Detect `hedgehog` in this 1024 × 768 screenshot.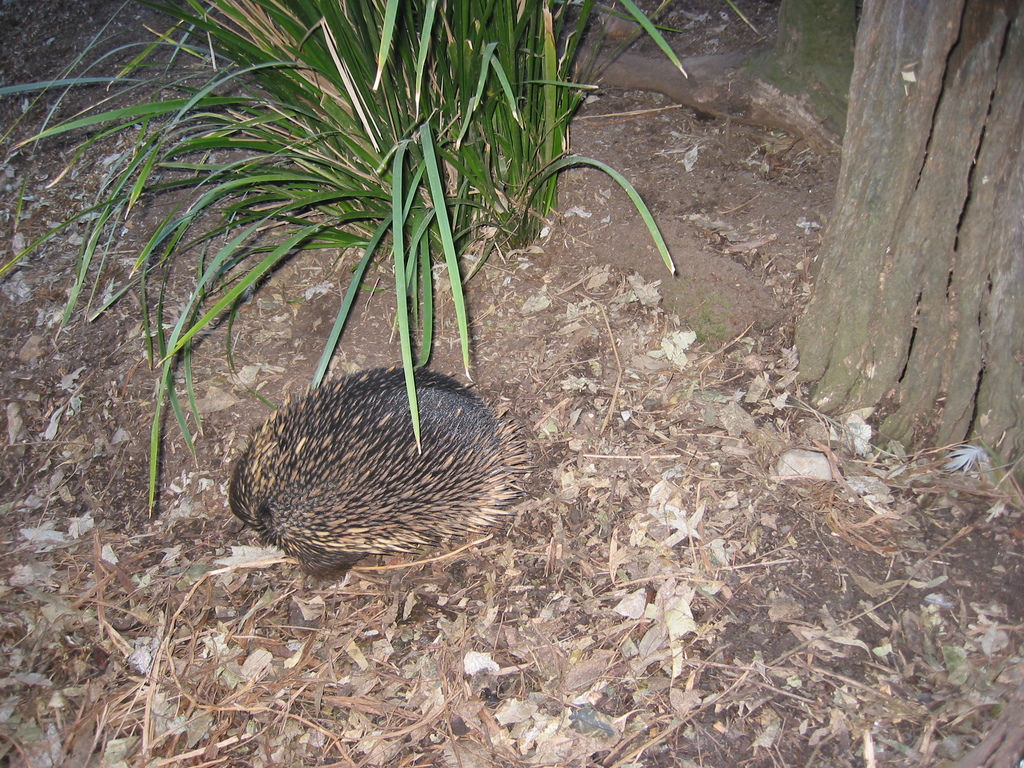
Detection: (left=226, top=362, right=541, bottom=586).
